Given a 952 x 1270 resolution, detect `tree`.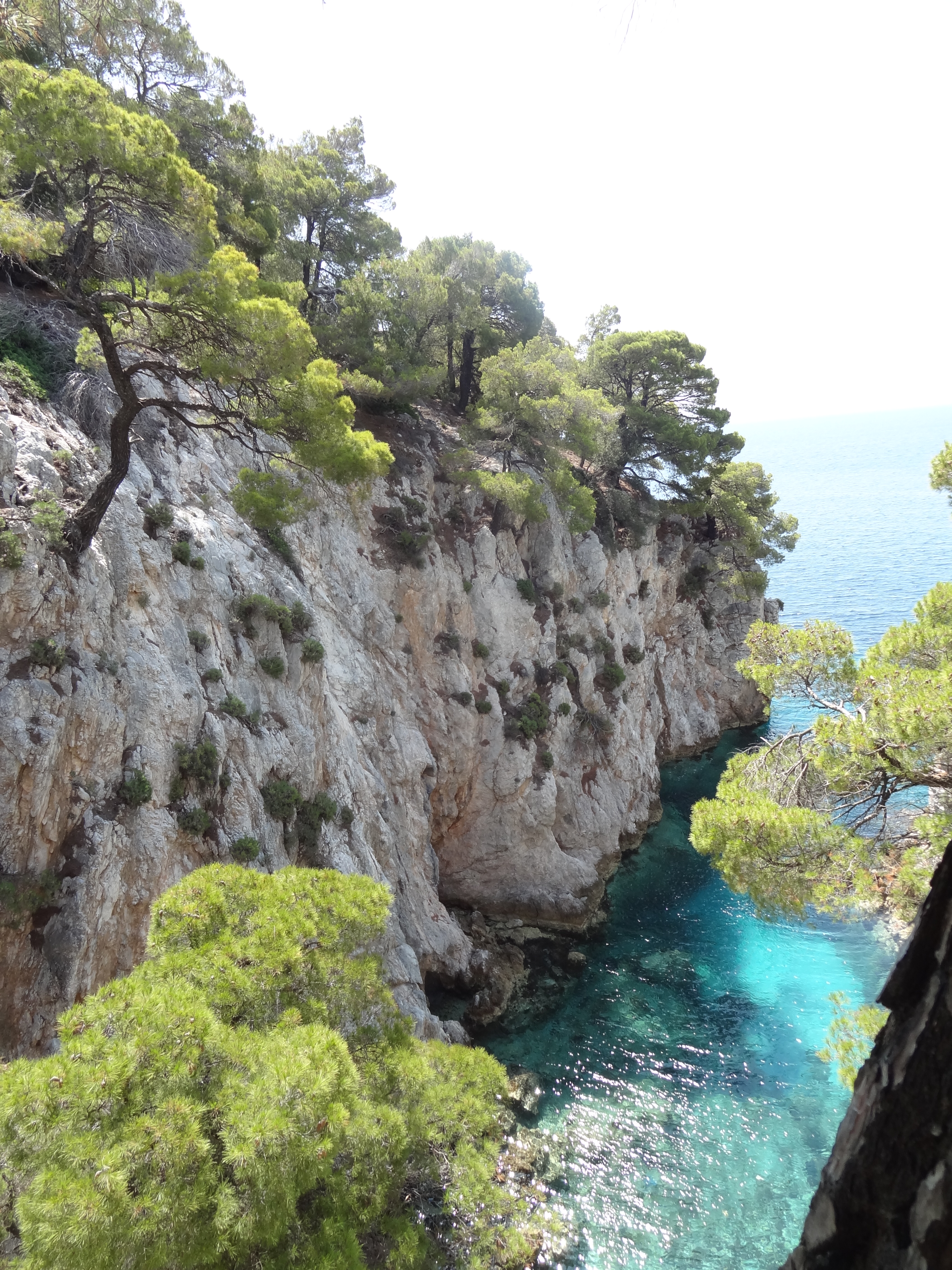
left=0, top=232, right=159, bottom=350.
